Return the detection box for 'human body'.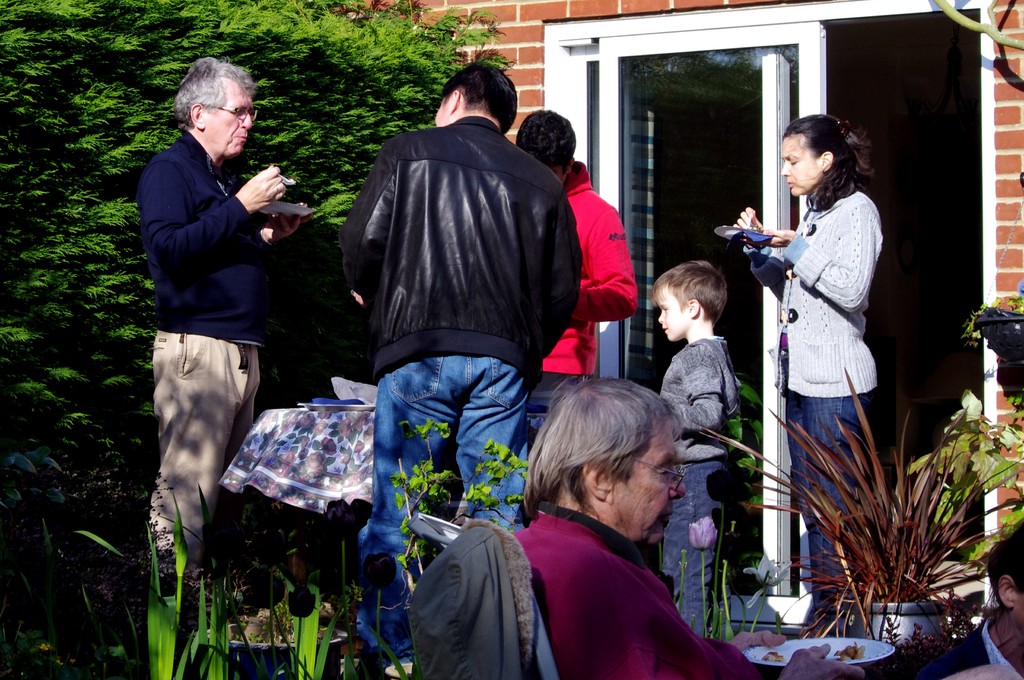
[left=509, top=504, right=868, bottom=679].
